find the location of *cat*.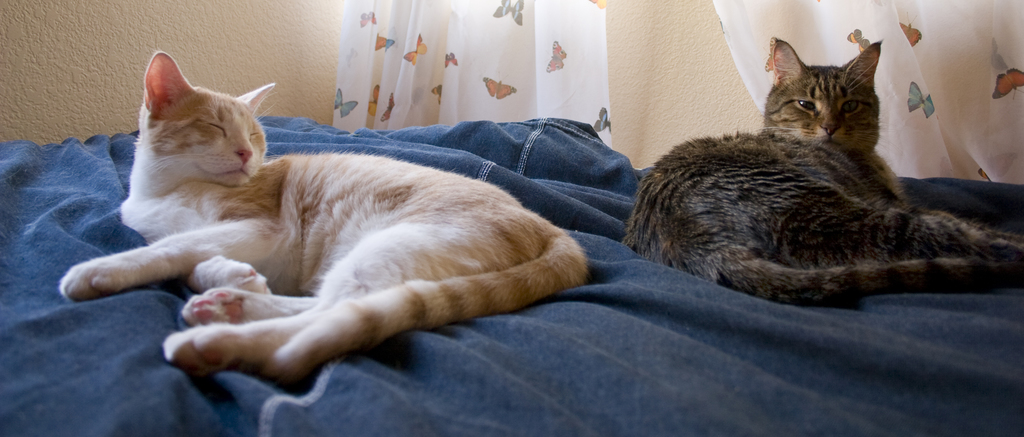
Location: {"x1": 61, "y1": 50, "x2": 590, "y2": 381}.
